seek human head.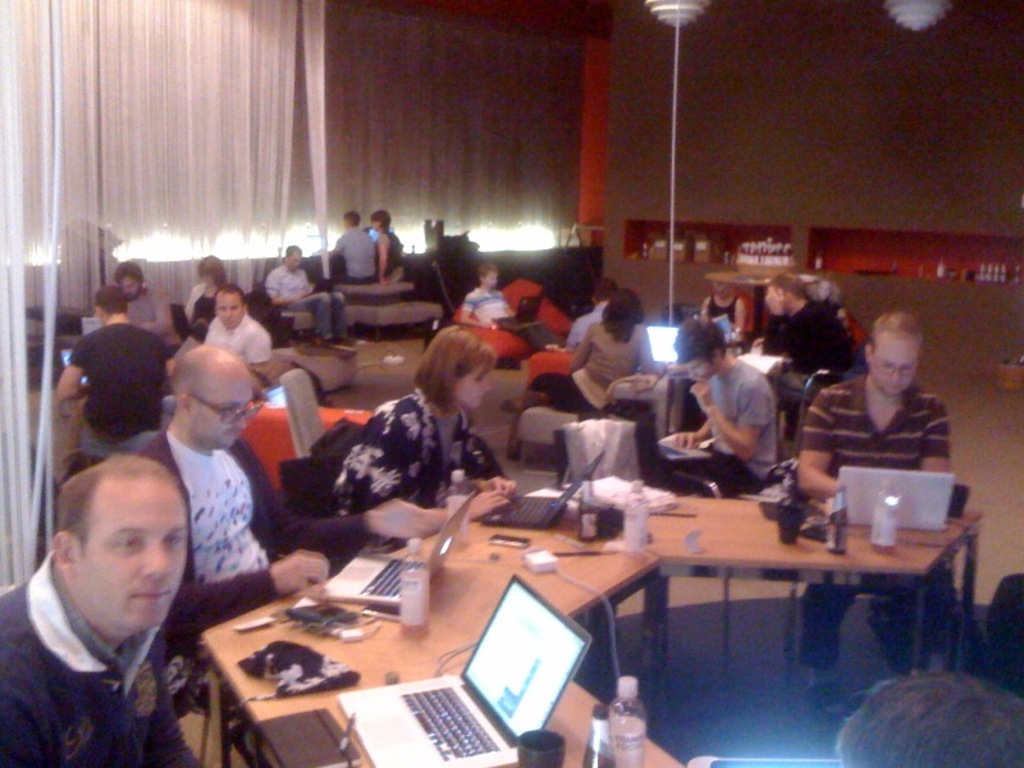
bbox=[421, 325, 497, 410].
